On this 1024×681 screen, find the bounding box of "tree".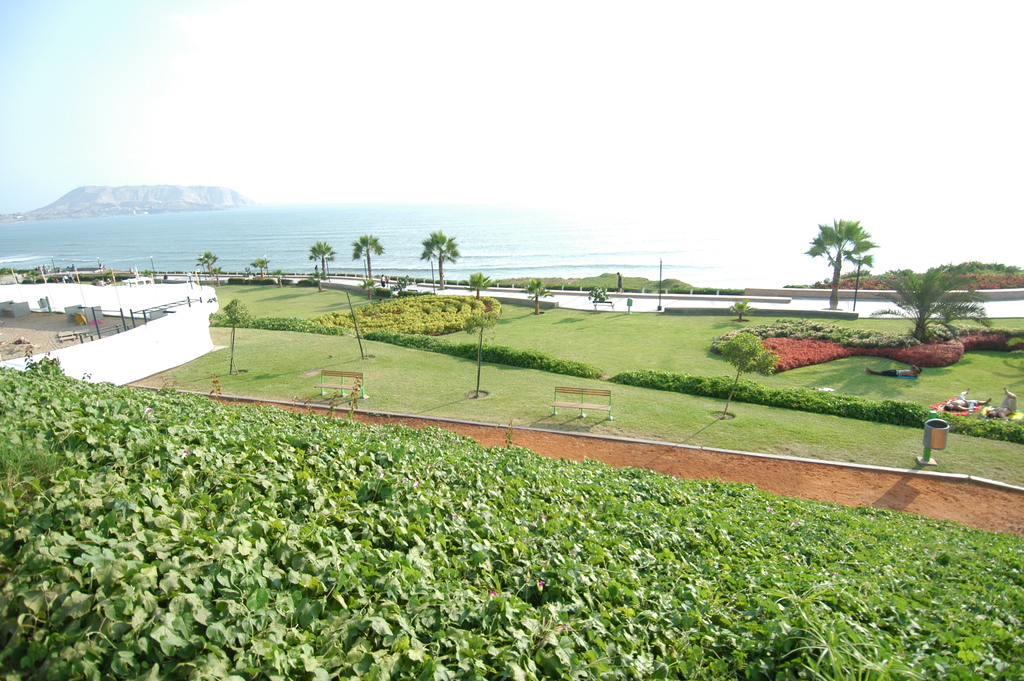
Bounding box: [x1=720, y1=325, x2=778, y2=418].
